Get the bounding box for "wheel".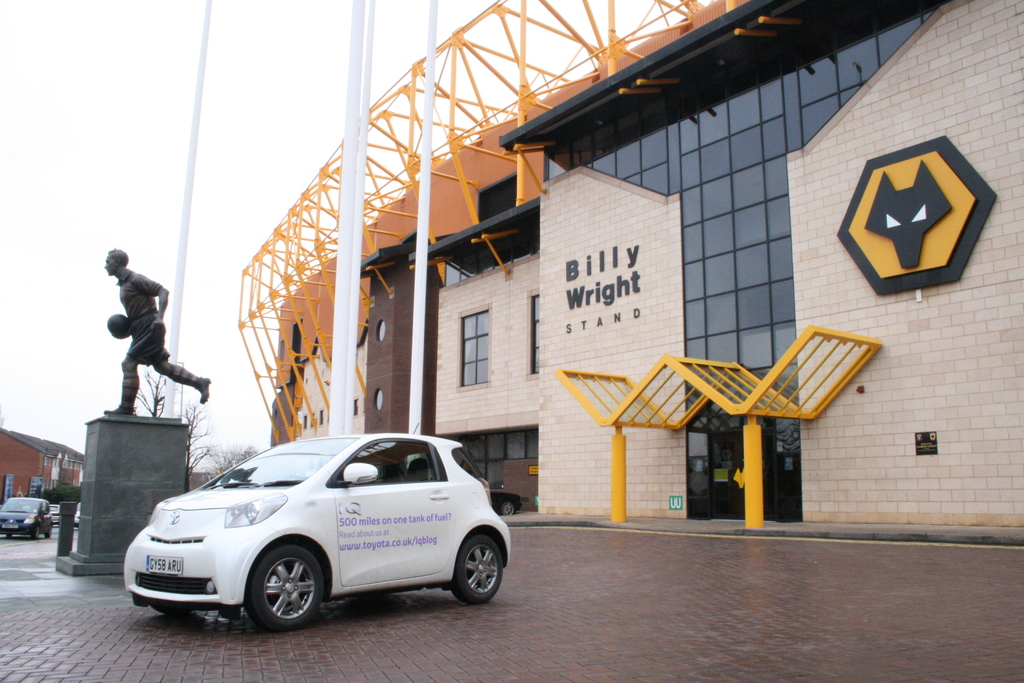
l=33, t=524, r=42, b=541.
